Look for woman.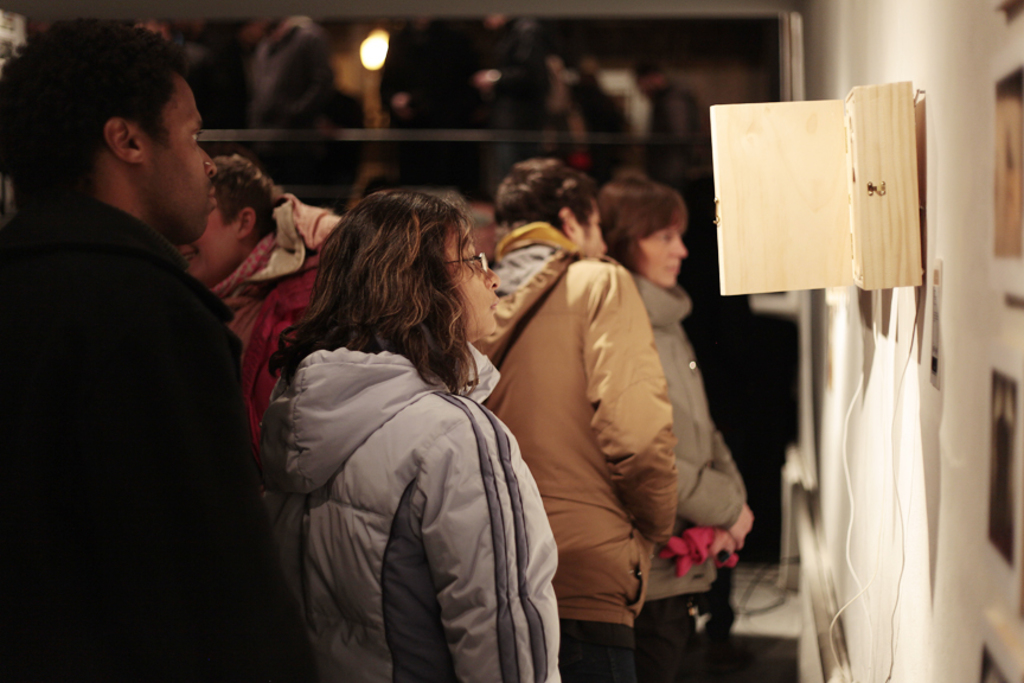
Found: rect(256, 179, 550, 678).
